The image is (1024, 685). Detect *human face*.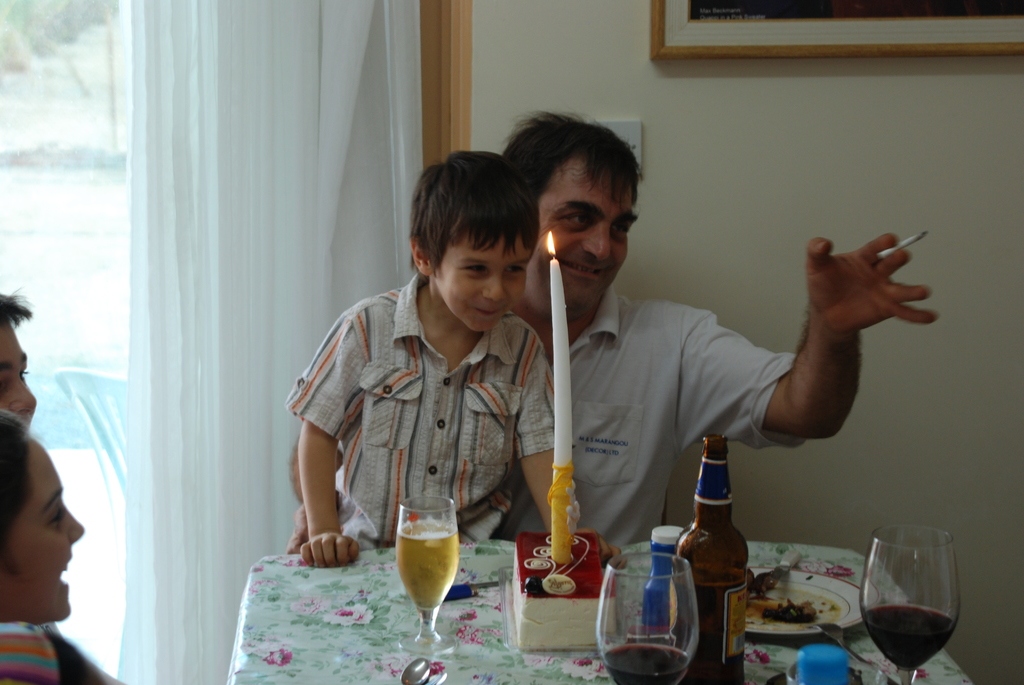
Detection: x1=541 y1=161 x2=636 y2=310.
